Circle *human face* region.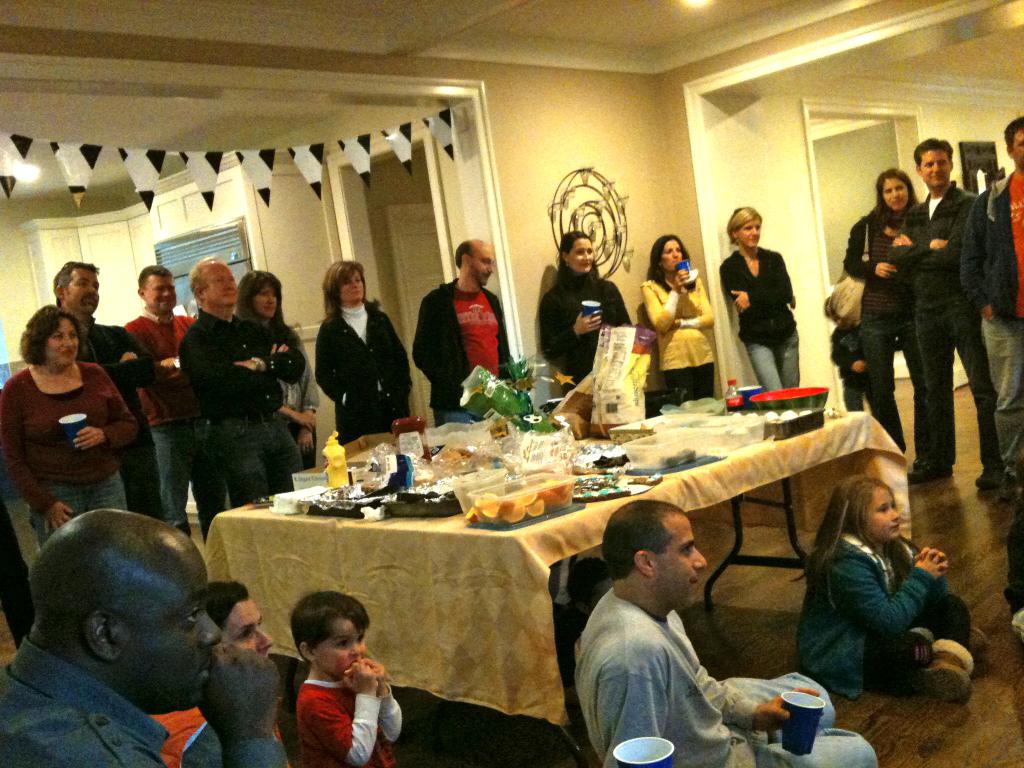
Region: [left=58, top=267, right=102, bottom=317].
